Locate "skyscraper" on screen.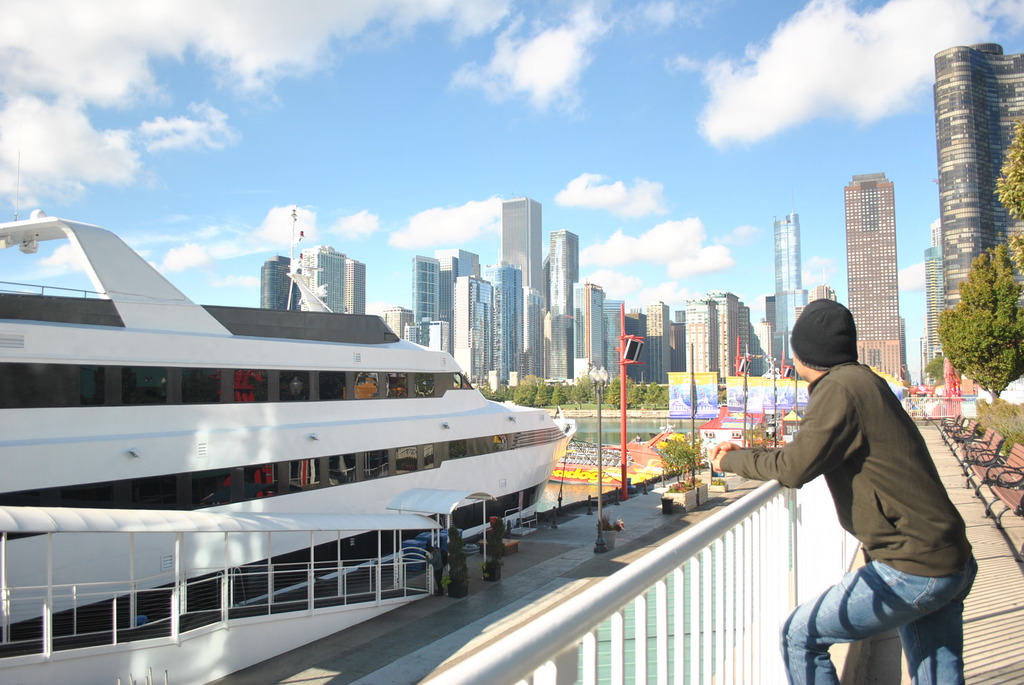
On screen at bbox=(935, 38, 1023, 368).
